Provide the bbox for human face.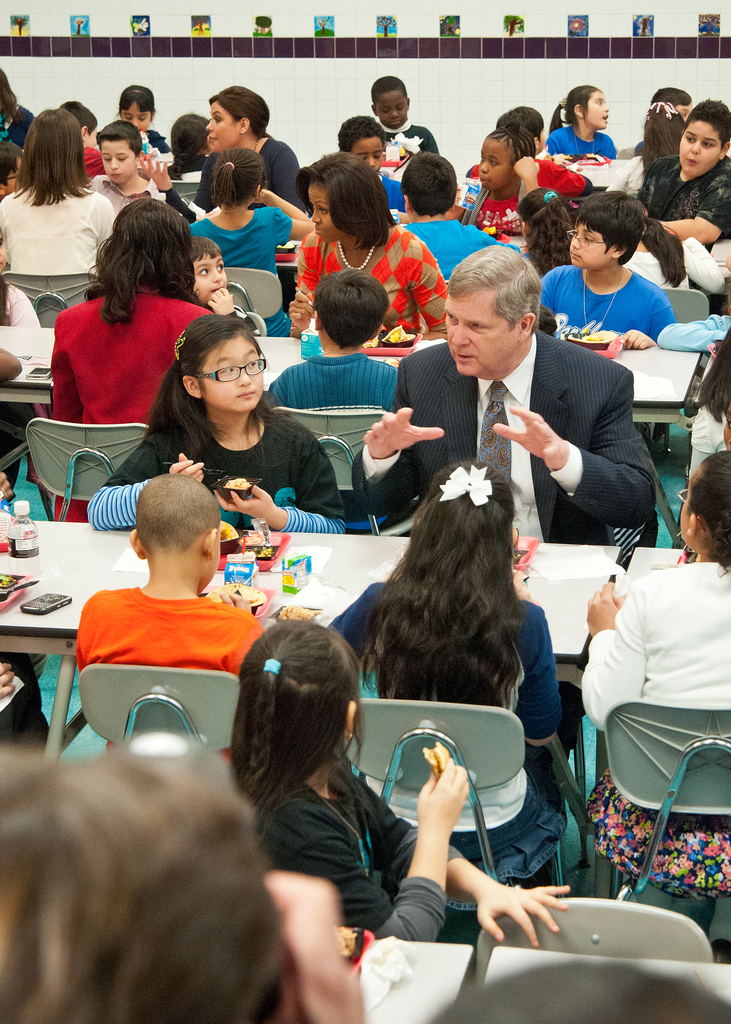
{"x1": 445, "y1": 286, "x2": 518, "y2": 378}.
